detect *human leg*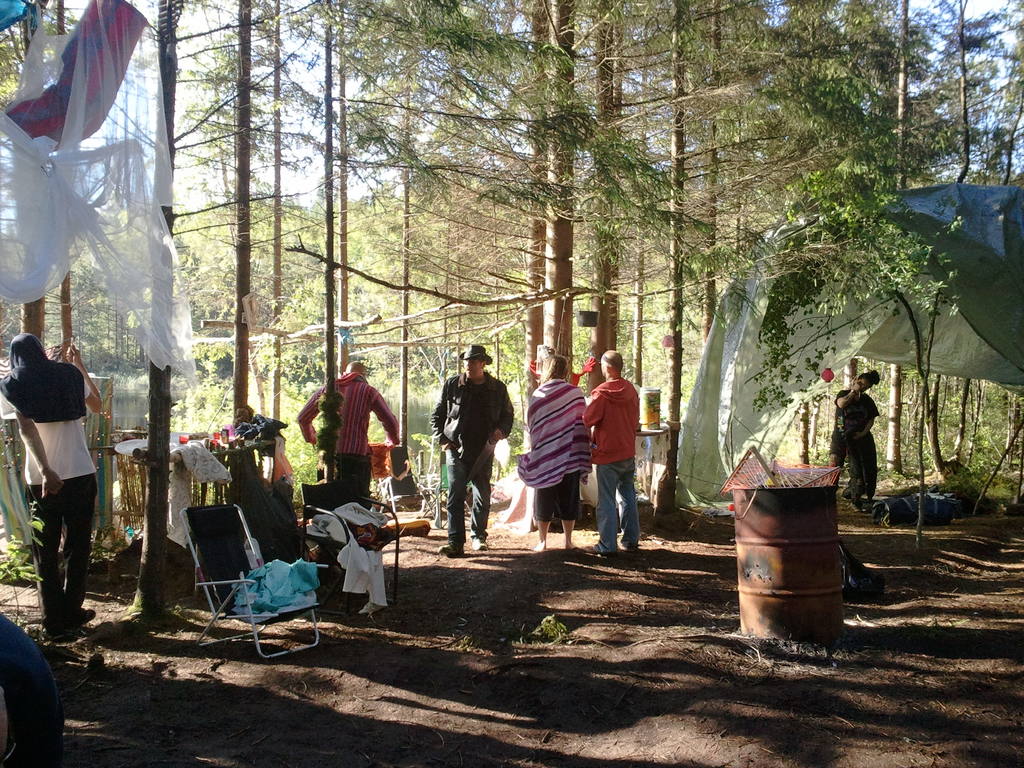
pyautogui.locateOnScreen(22, 474, 78, 644)
